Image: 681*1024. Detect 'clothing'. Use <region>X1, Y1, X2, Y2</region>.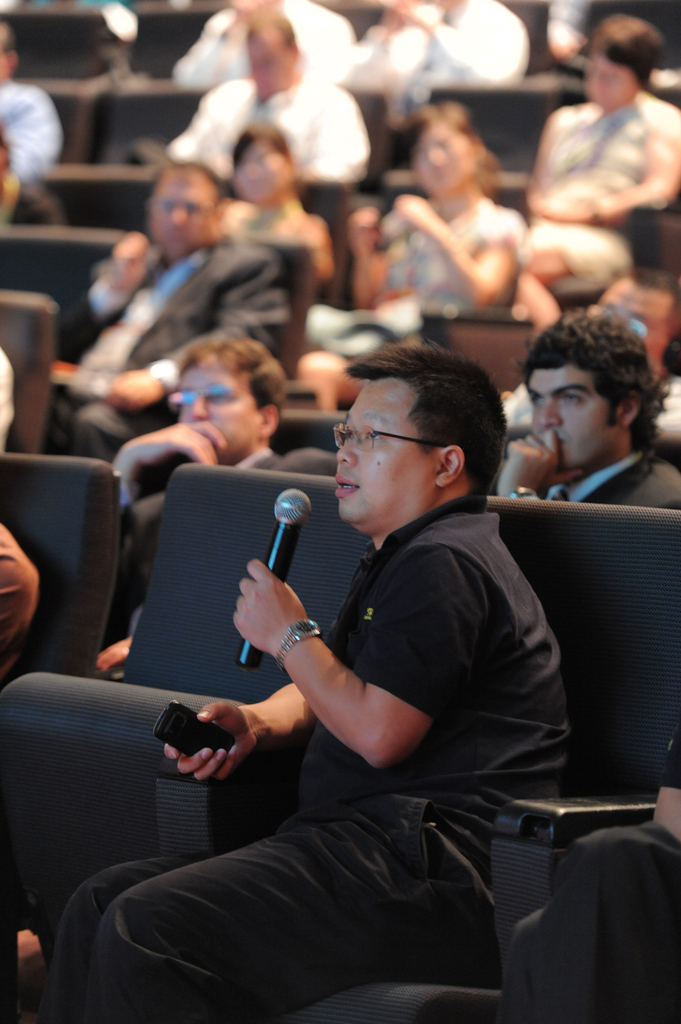
<region>353, 0, 525, 92</region>.
